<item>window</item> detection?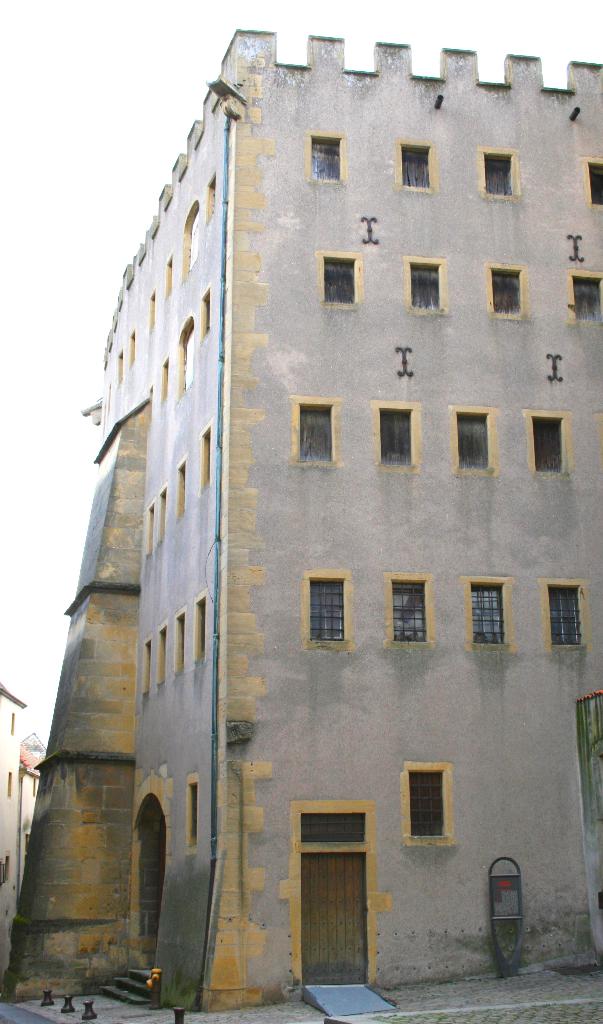
rect(305, 568, 358, 646)
